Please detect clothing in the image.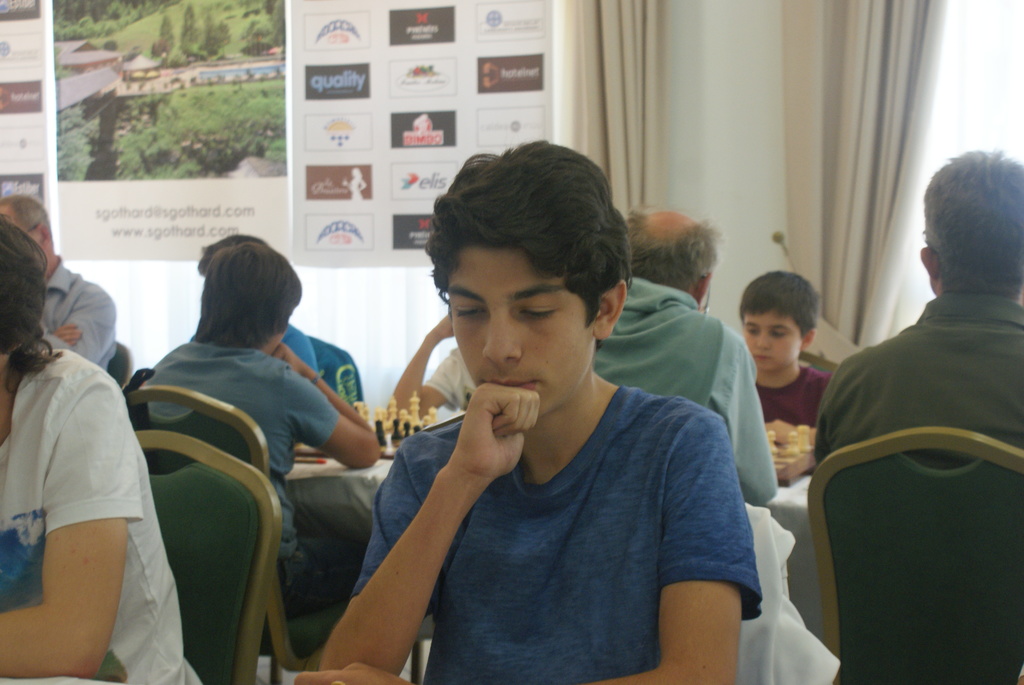
BBox(419, 343, 484, 412).
